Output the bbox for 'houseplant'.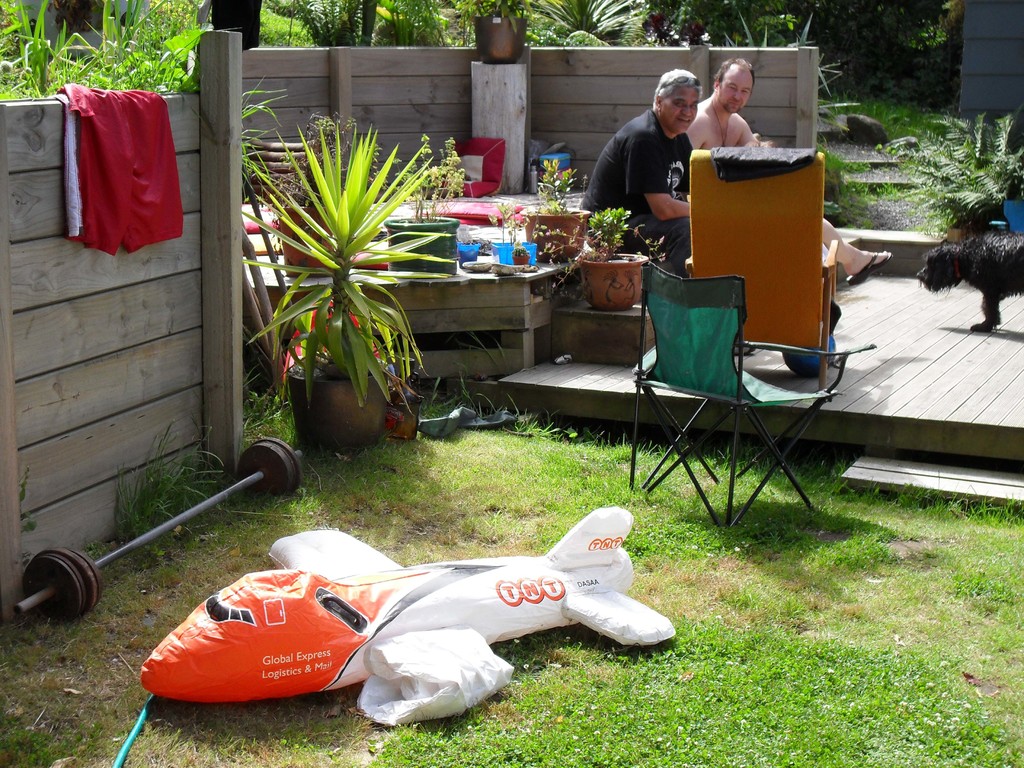
<bbox>388, 132, 468, 275</bbox>.
